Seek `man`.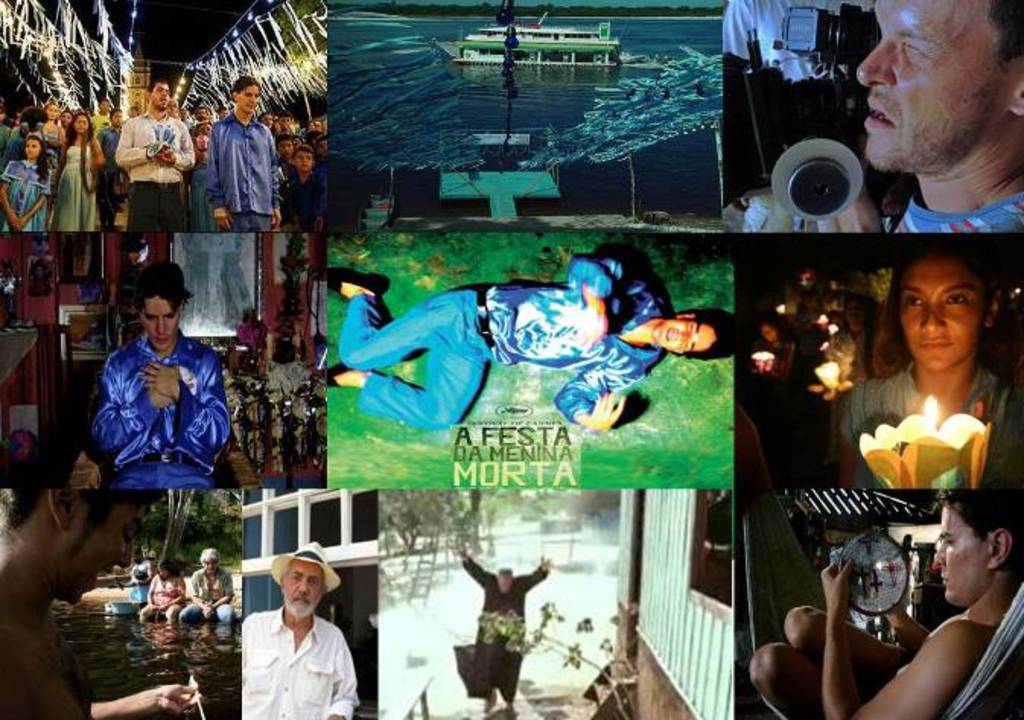
pyautogui.locateOnScreen(181, 545, 236, 632).
